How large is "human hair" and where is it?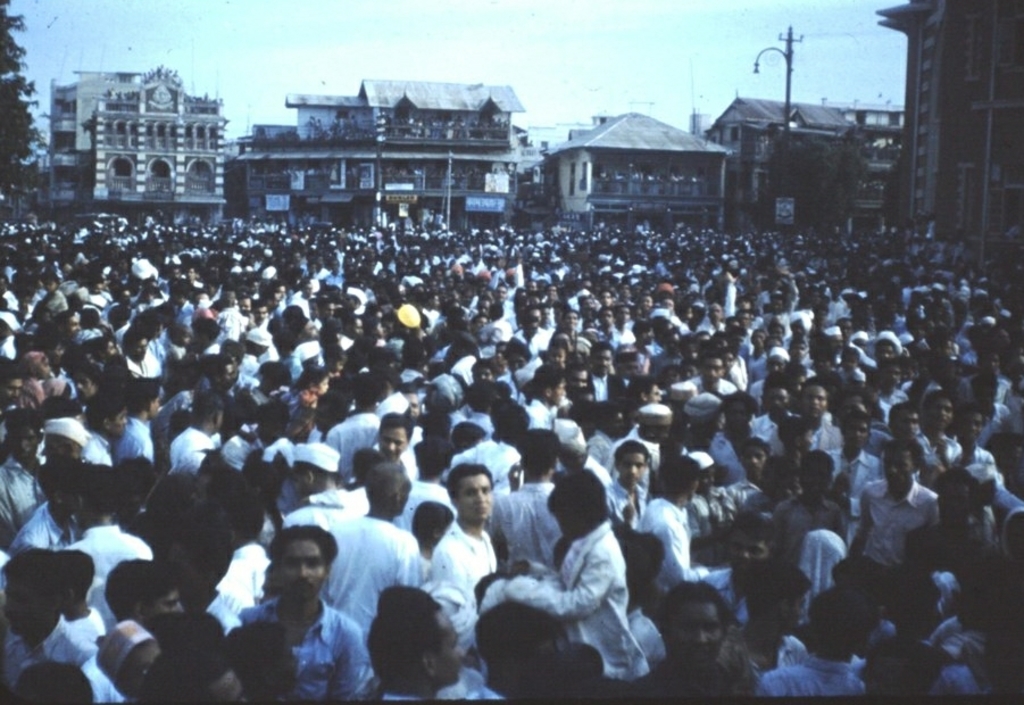
Bounding box: <region>932, 468, 980, 503</region>.
